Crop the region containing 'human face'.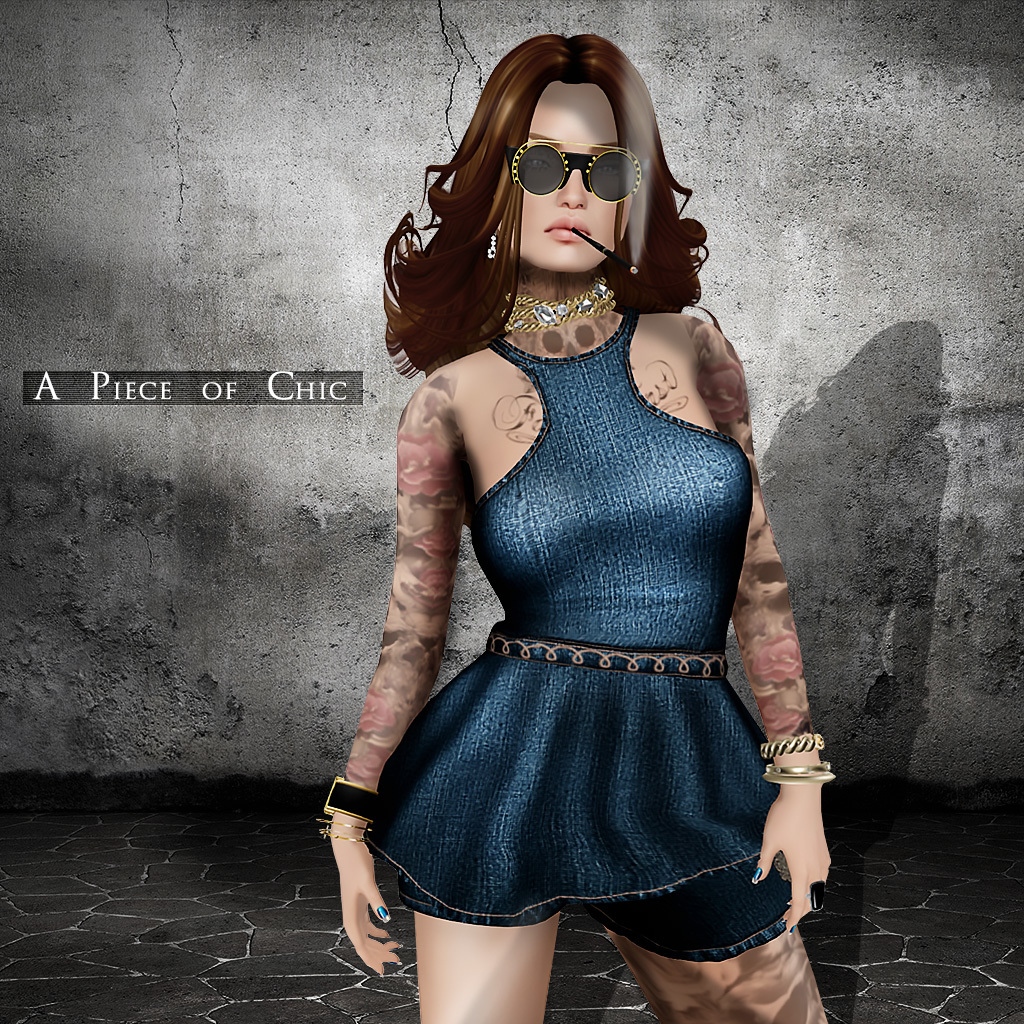
Crop region: left=501, top=77, right=623, bottom=270.
